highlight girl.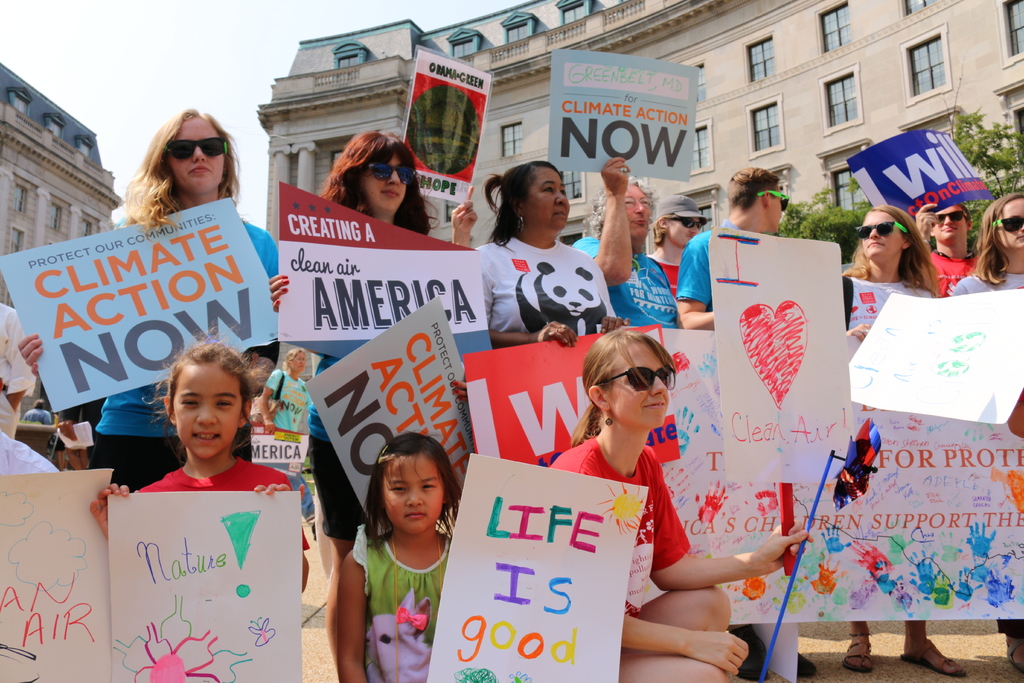
Highlighted region: Rect(552, 325, 807, 682).
